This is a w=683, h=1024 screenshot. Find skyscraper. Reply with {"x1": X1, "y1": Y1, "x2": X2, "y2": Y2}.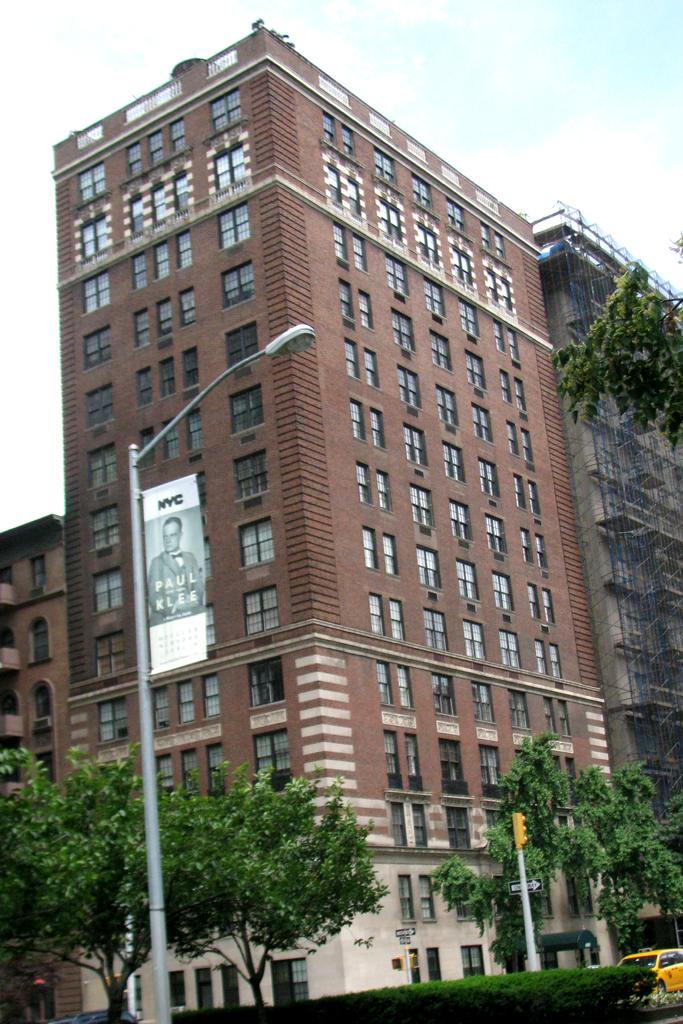
{"x1": 37, "y1": 76, "x2": 630, "y2": 961}.
